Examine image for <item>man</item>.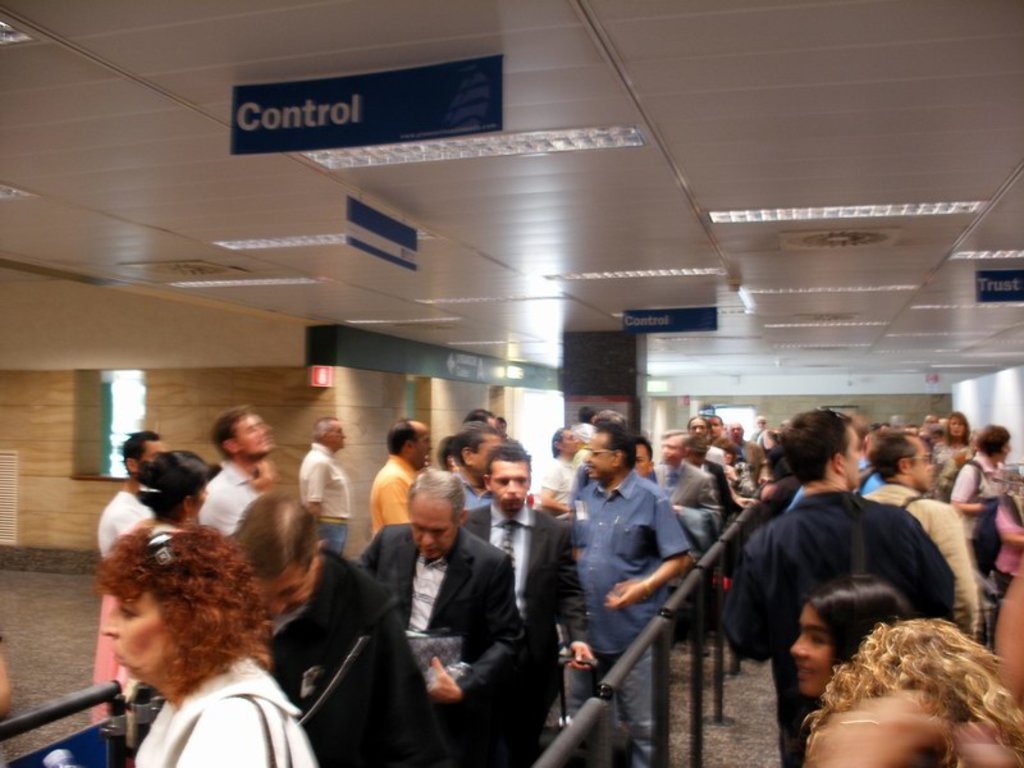
Examination result: left=708, top=413, right=740, bottom=489.
